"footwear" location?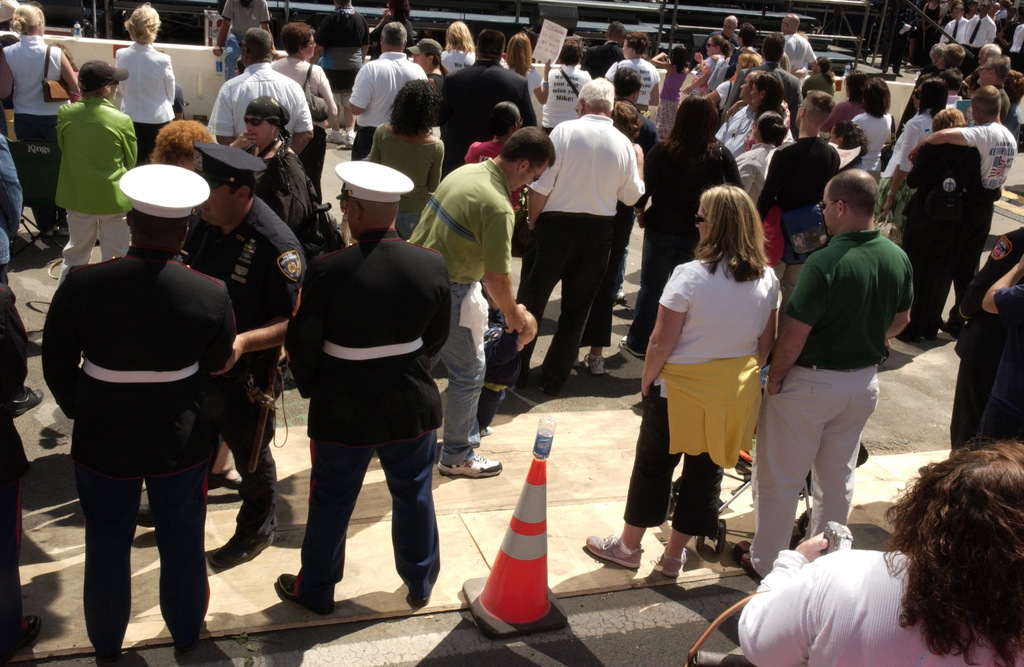
bbox=(618, 333, 647, 358)
